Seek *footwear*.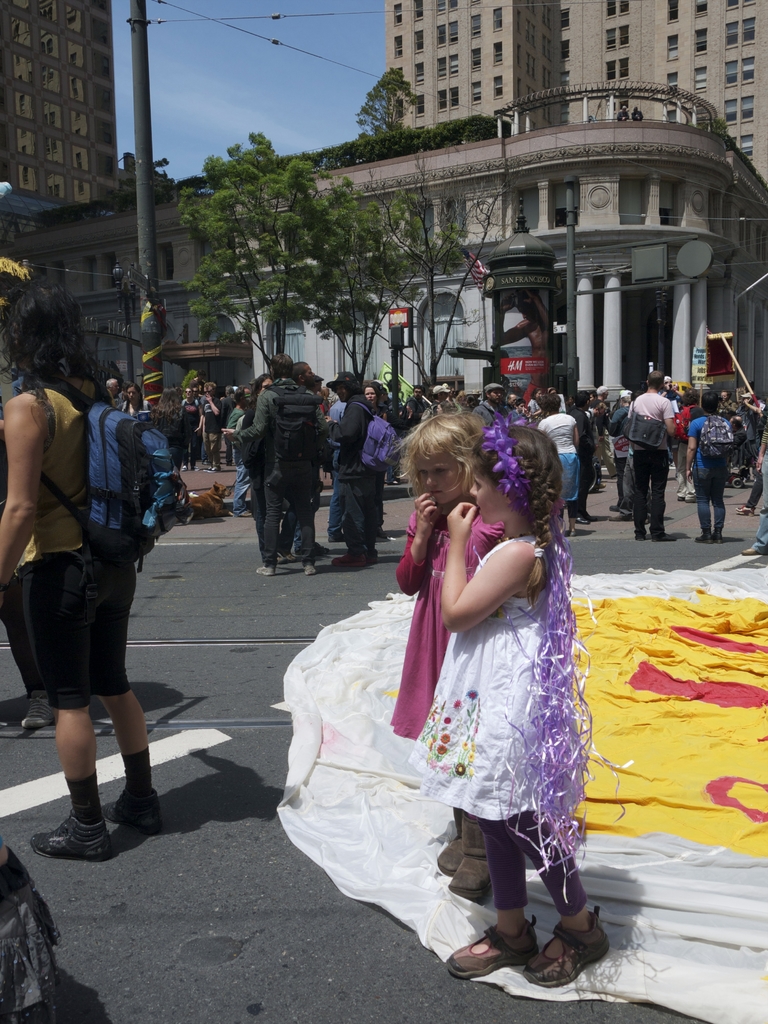
crop(679, 485, 691, 499).
